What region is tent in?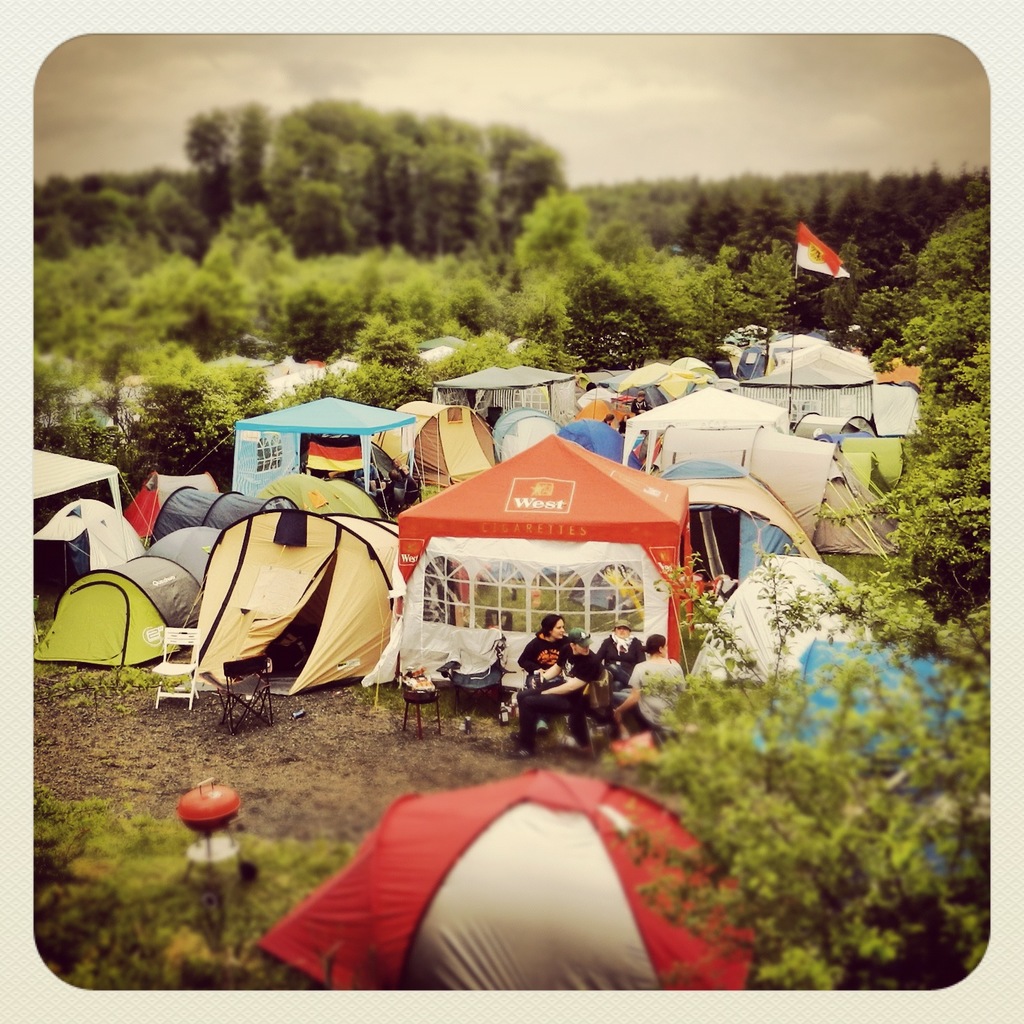
rect(644, 458, 802, 635).
